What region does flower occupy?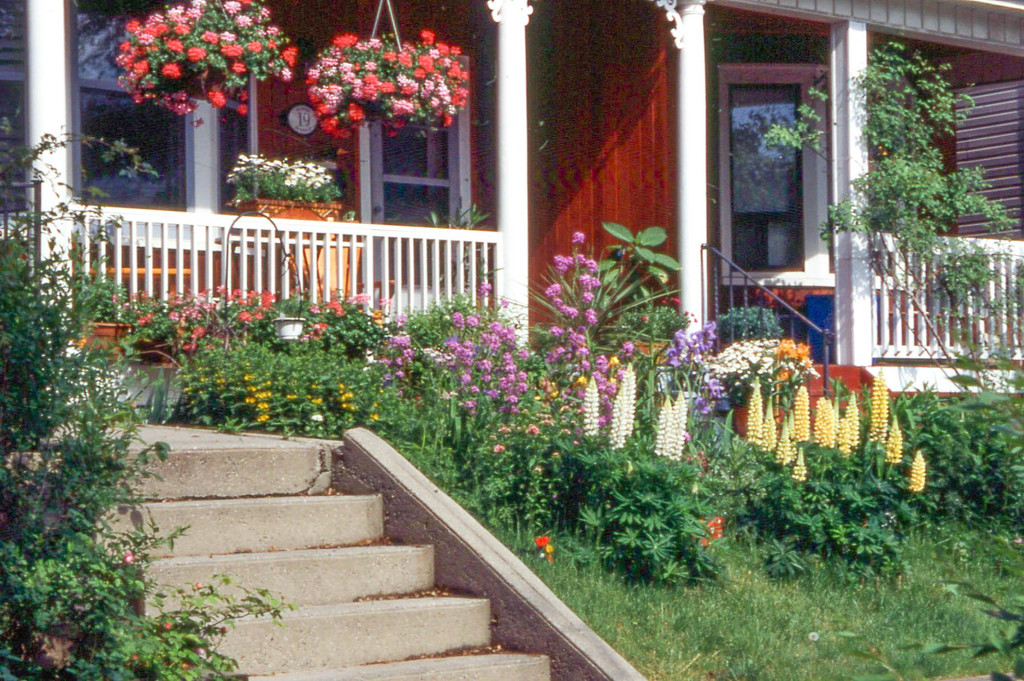
box=[909, 455, 929, 492].
